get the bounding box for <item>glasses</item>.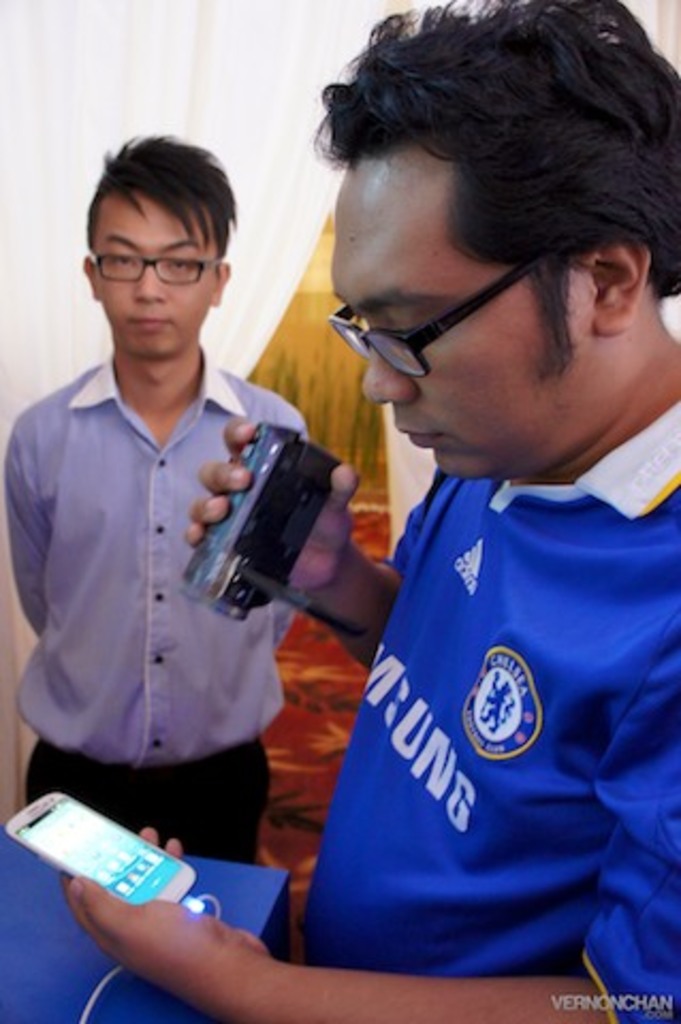
(x1=320, y1=256, x2=538, y2=375).
